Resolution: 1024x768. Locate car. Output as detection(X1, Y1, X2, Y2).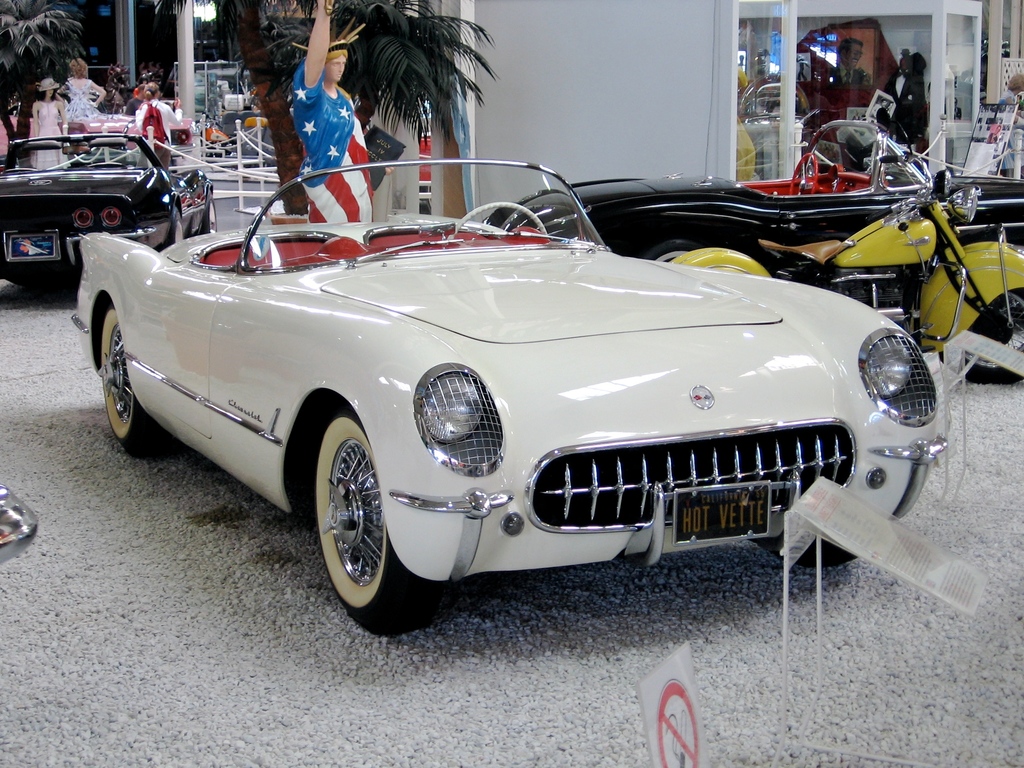
detection(68, 156, 957, 639).
